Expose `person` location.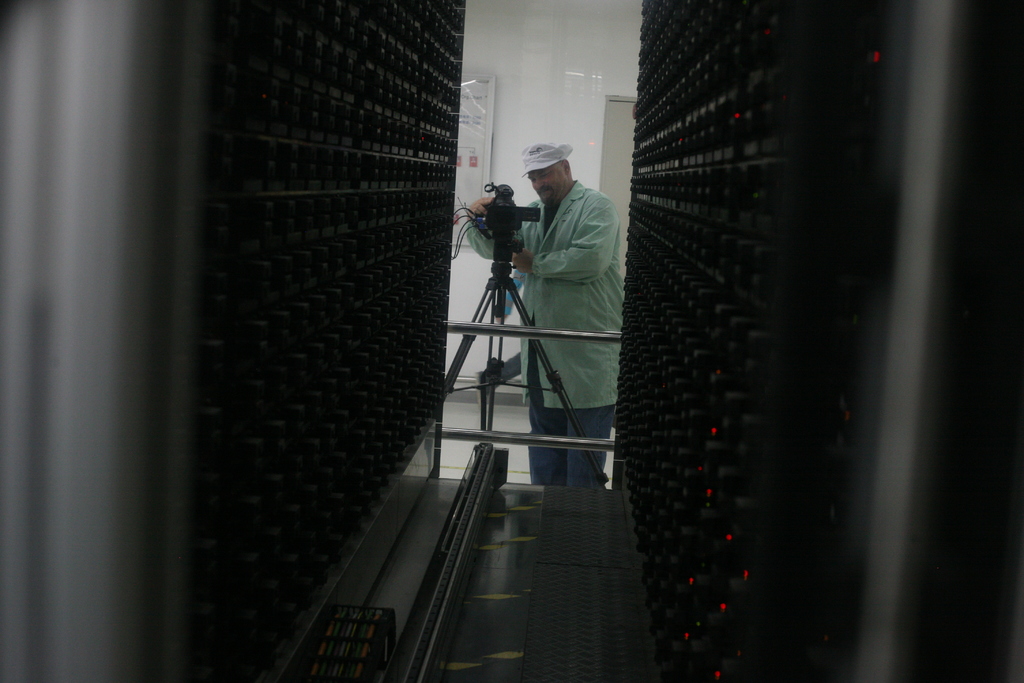
Exposed at [512,131,618,434].
